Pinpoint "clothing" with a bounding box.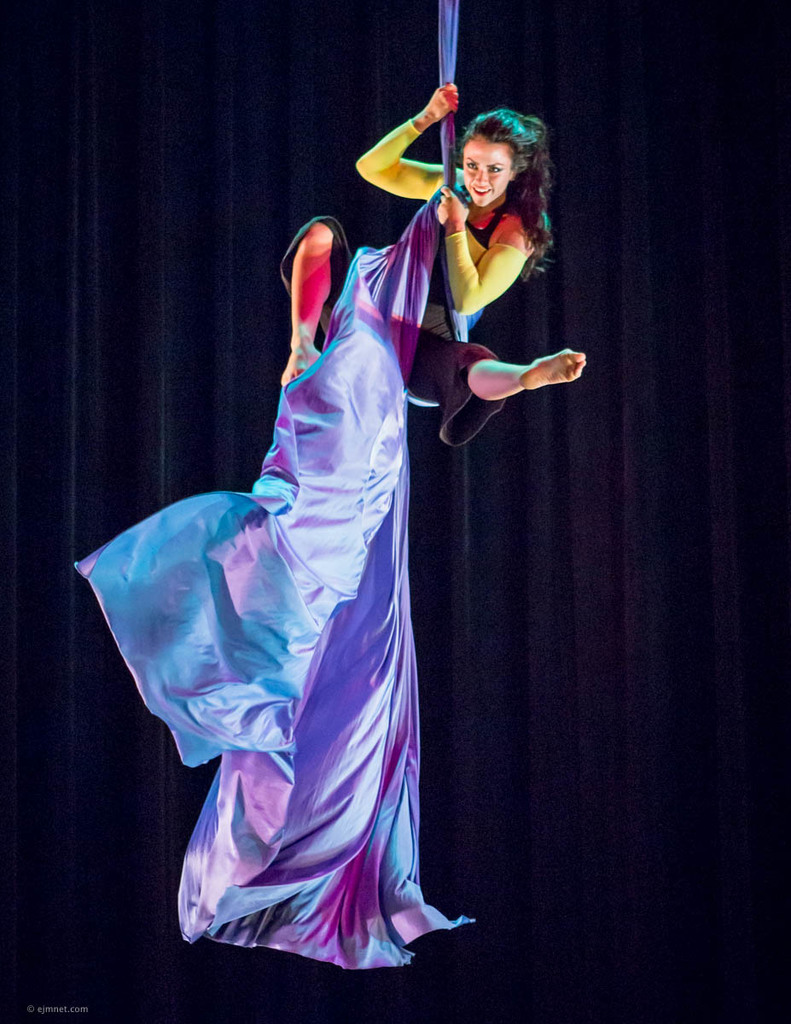
0, 90, 631, 1023.
